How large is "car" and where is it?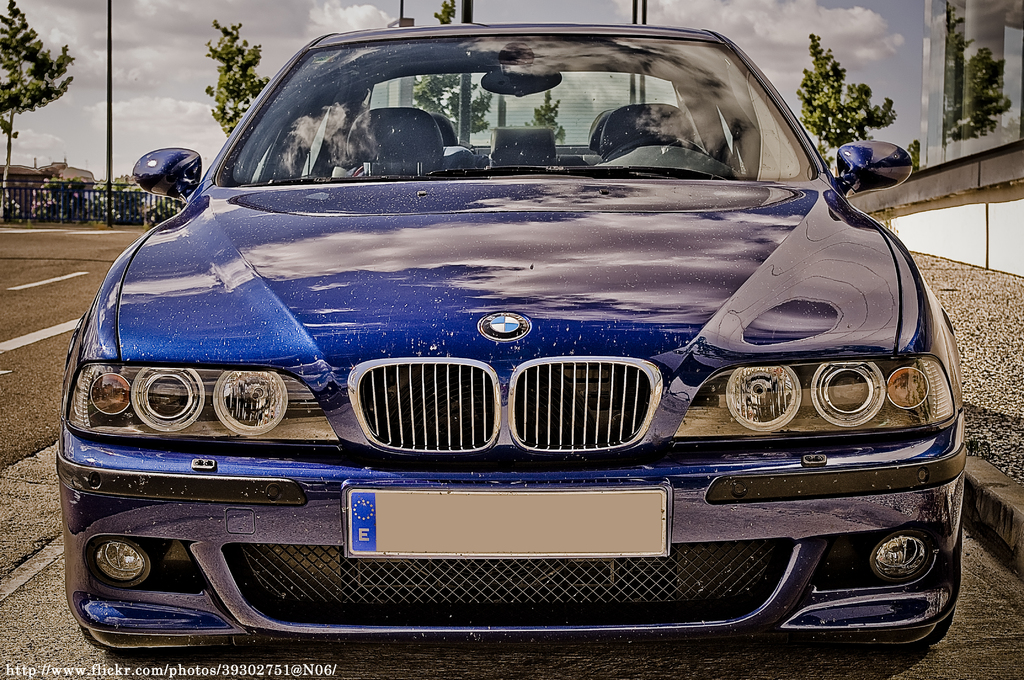
Bounding box: select_region(48, 28, 923, 676).
